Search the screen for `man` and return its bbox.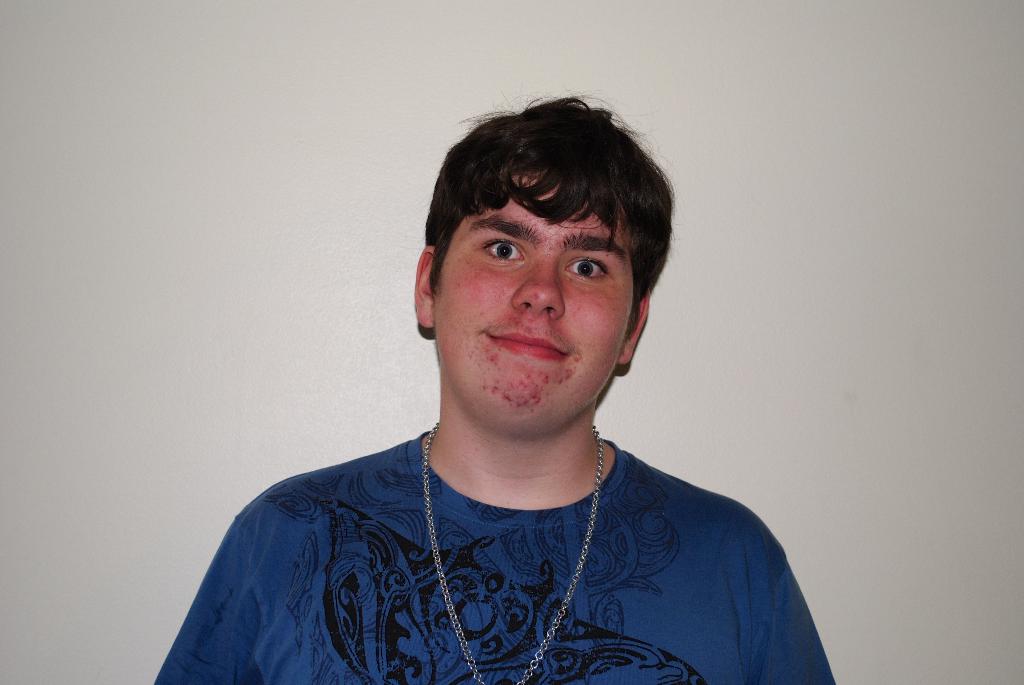
Found: box=[166, 115, 844, 666].
